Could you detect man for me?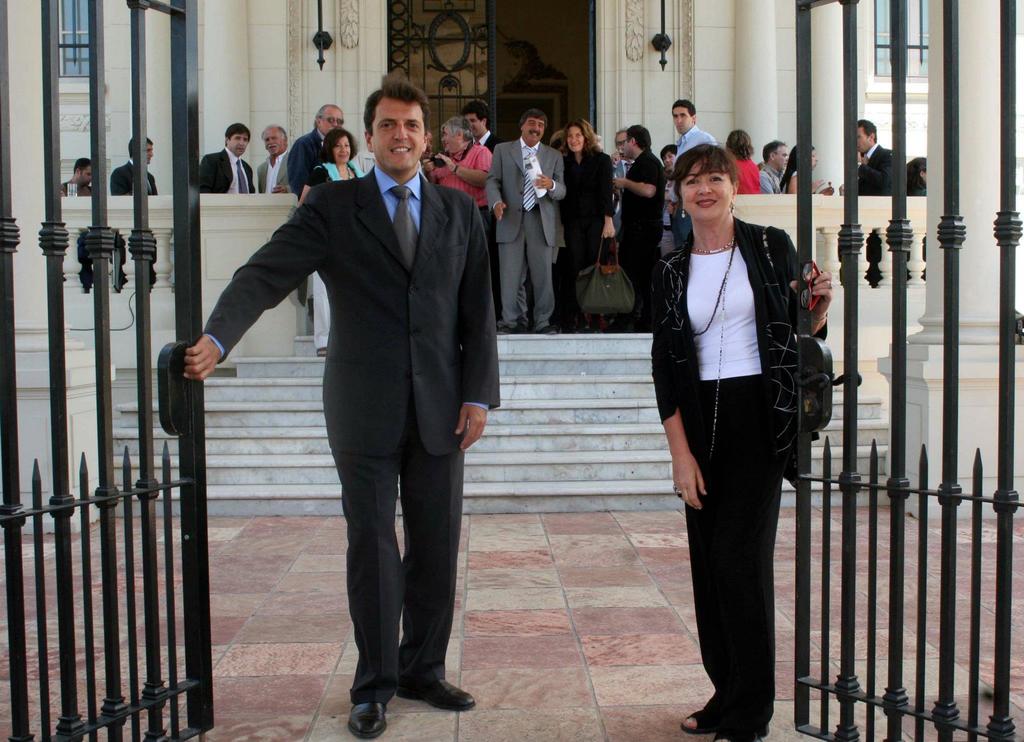
Detection result: [429,114,495,218].
